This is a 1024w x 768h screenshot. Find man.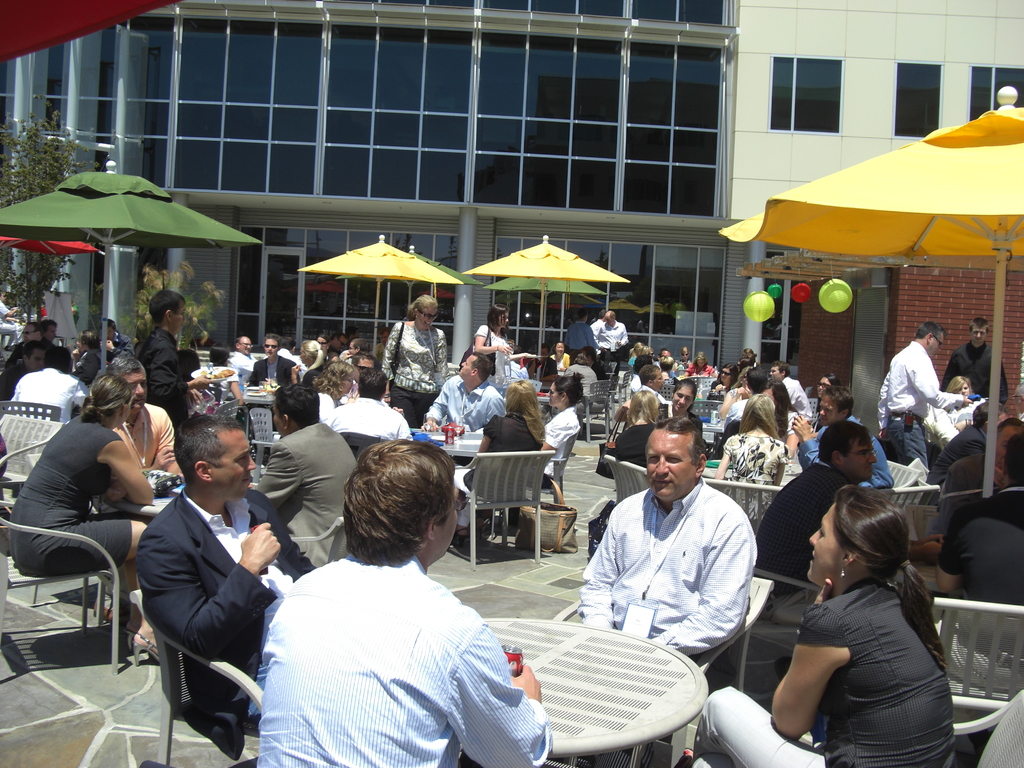
Bounding box: locate(876, 321, 975, 468).
